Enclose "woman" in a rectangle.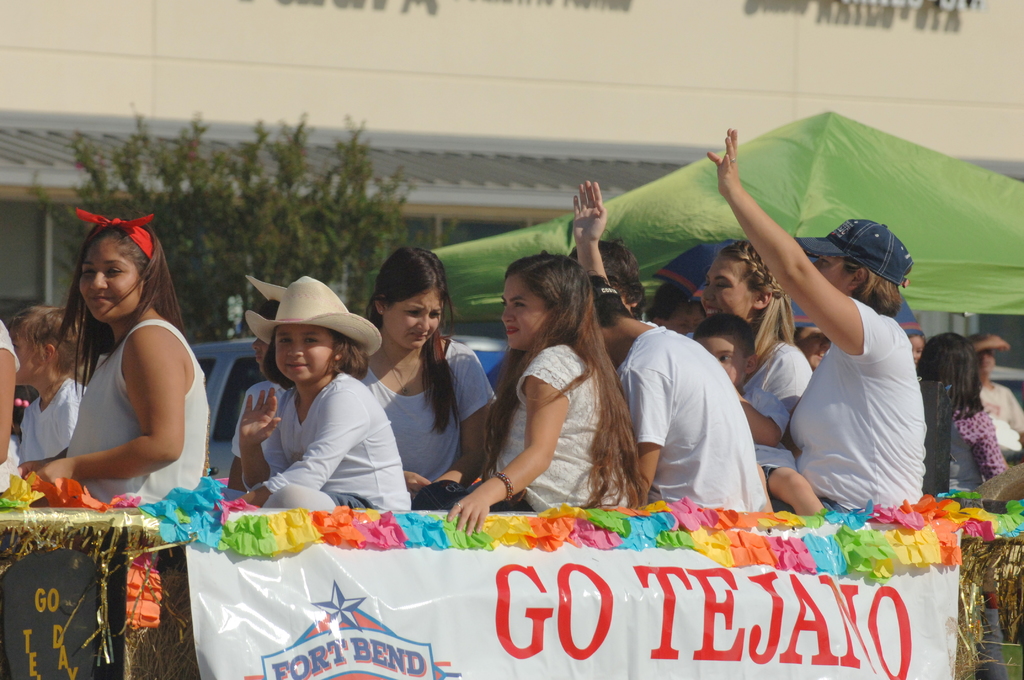
left=10, top=213, right=210, bottom=521.
